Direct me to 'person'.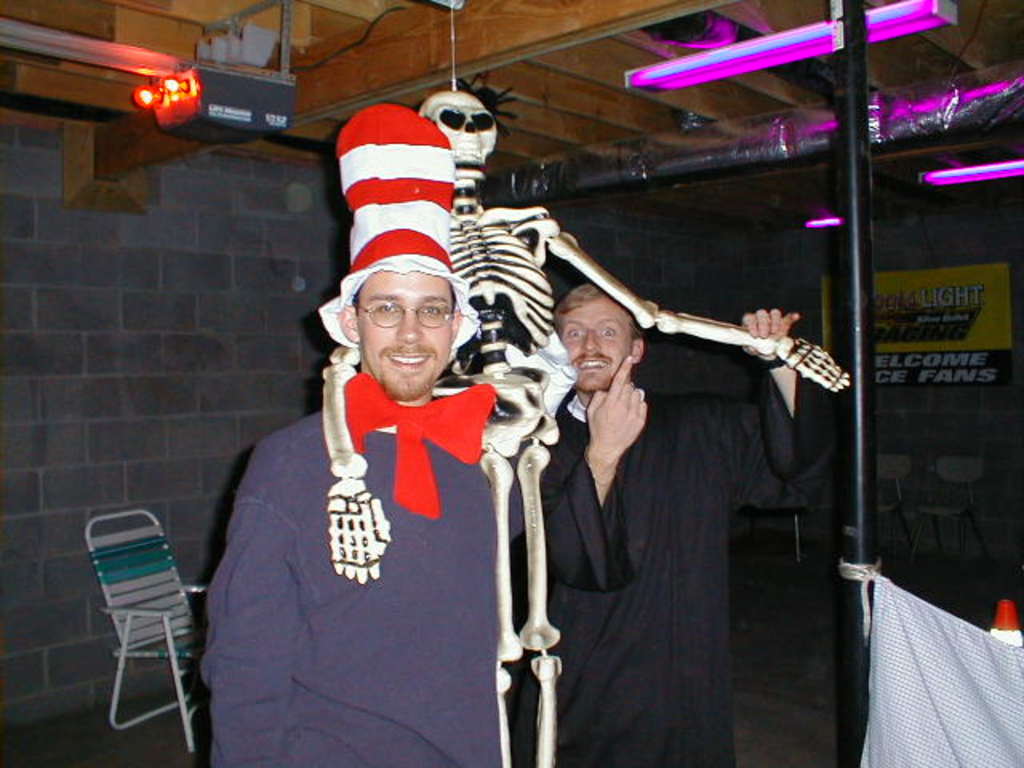
Direction: Rect(206, 102, 510, 766).
